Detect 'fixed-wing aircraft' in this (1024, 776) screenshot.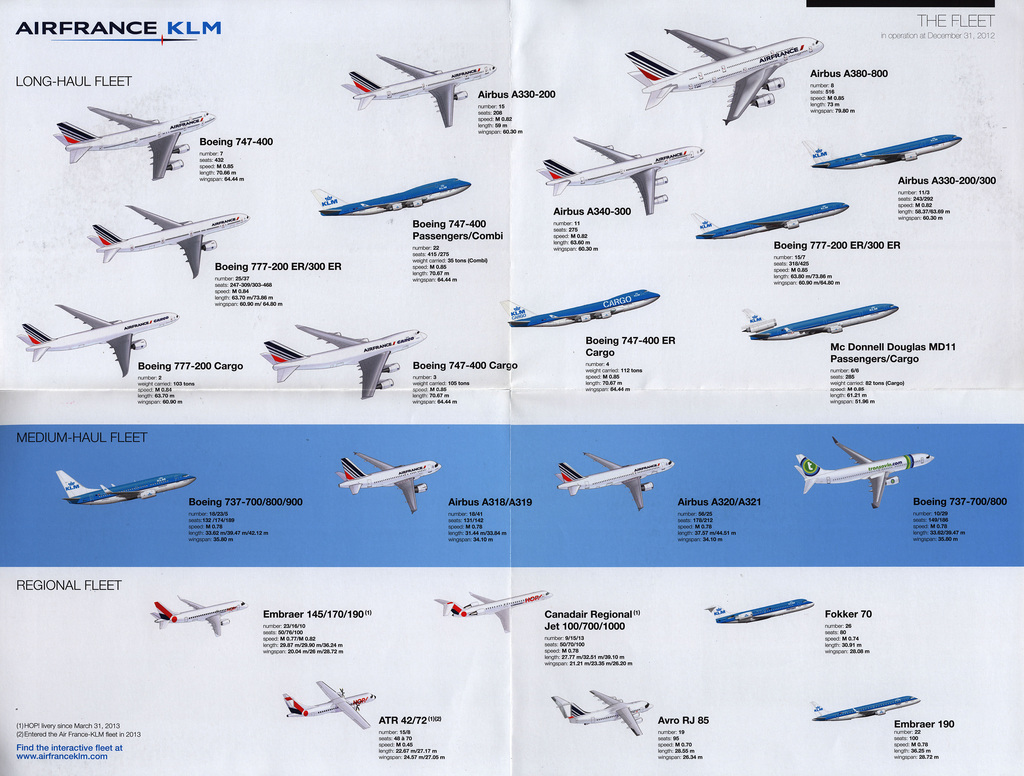
Detection: left=790, top=134, right=959, bottom=169.
